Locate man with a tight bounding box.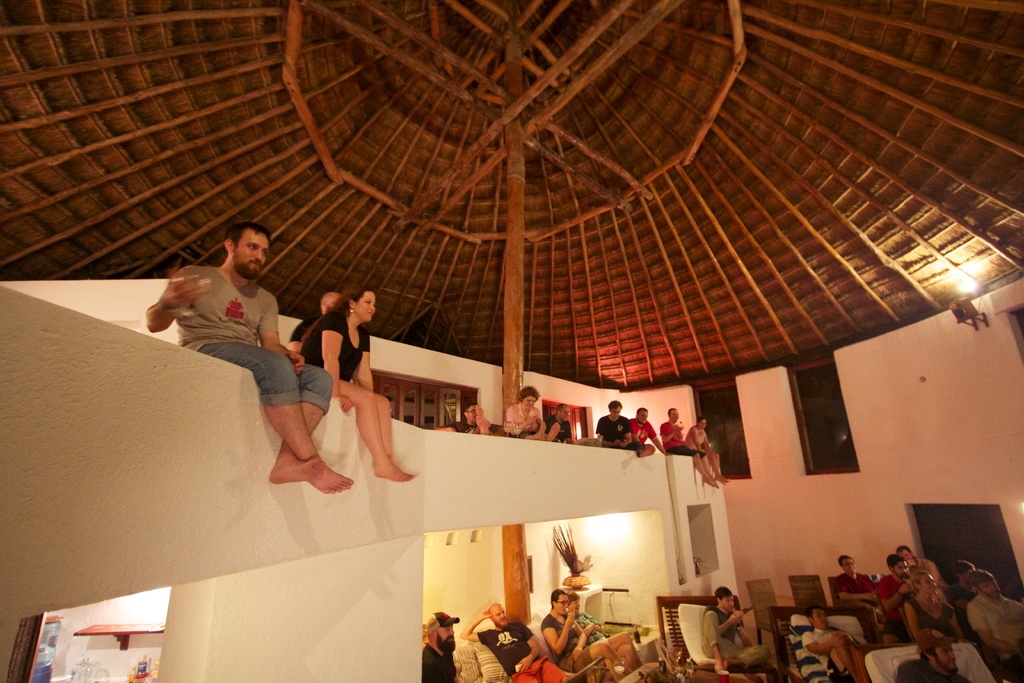
select_region(967, 569, 1023, 682).
